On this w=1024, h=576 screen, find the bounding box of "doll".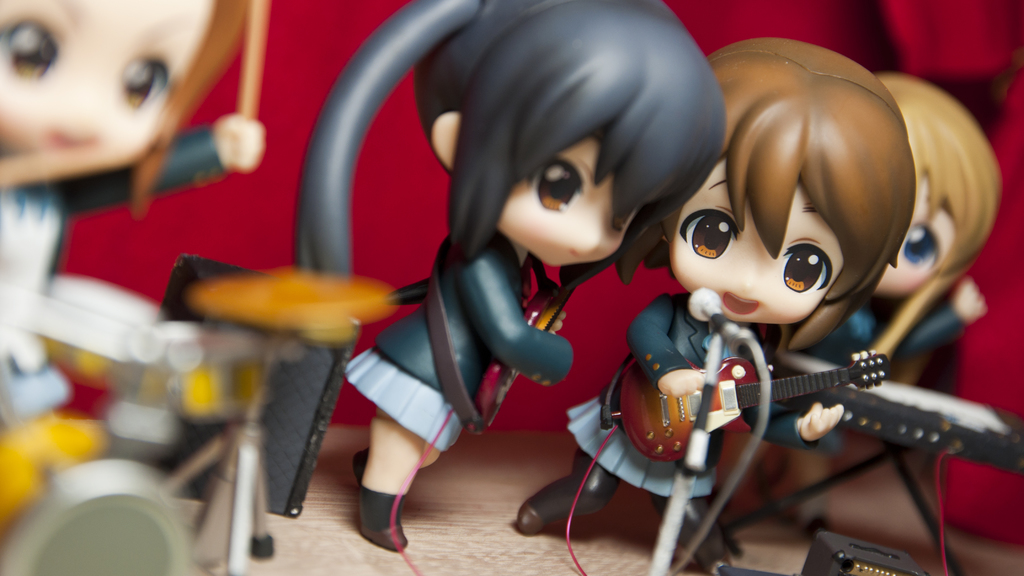
Bounding box: box(284, 0, 730, 551).
